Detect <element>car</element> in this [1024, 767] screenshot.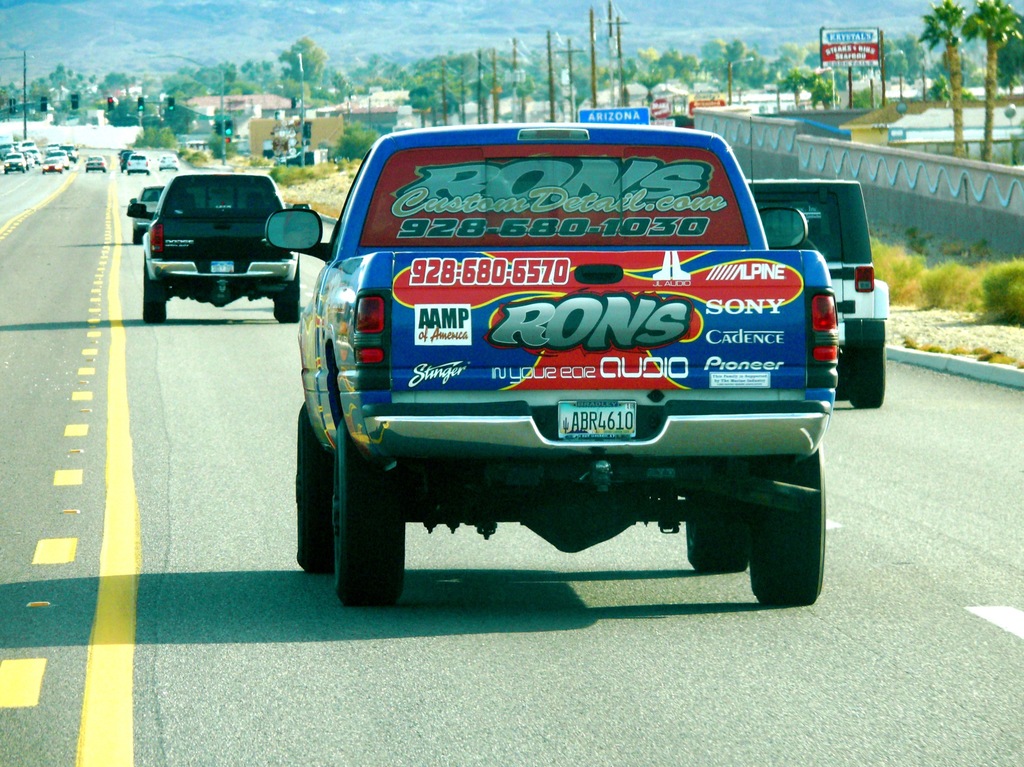
Detection: <box>129,184,167,239</box>.
